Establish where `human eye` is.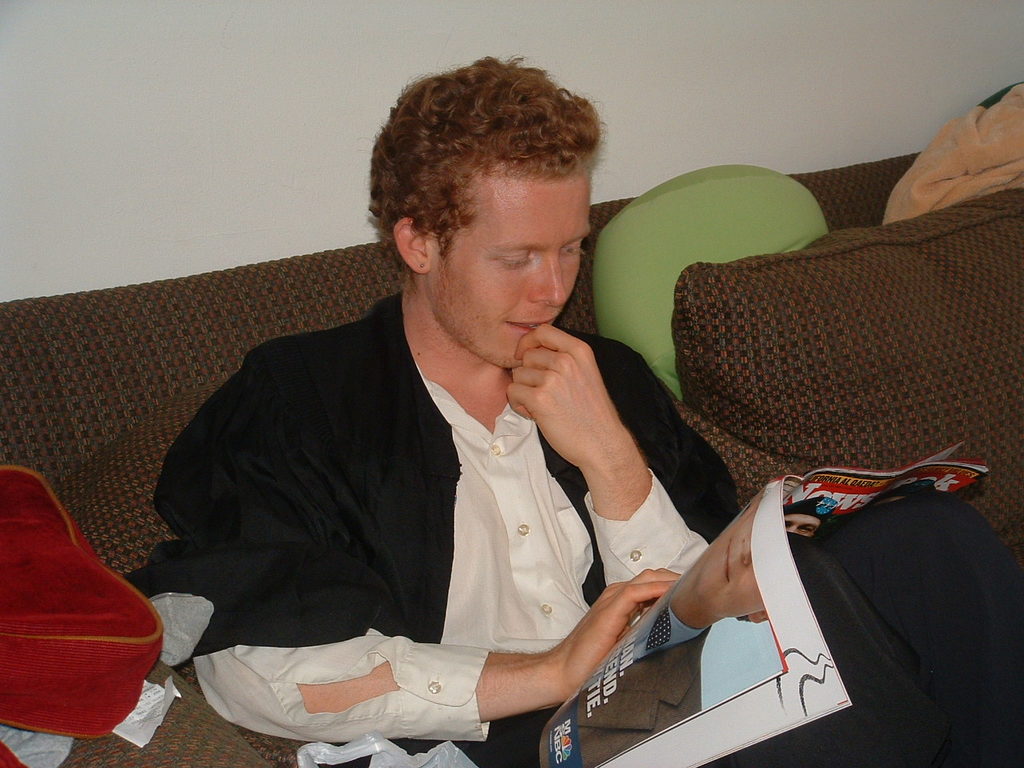
Established at <box>557,242,583,262</box>.
